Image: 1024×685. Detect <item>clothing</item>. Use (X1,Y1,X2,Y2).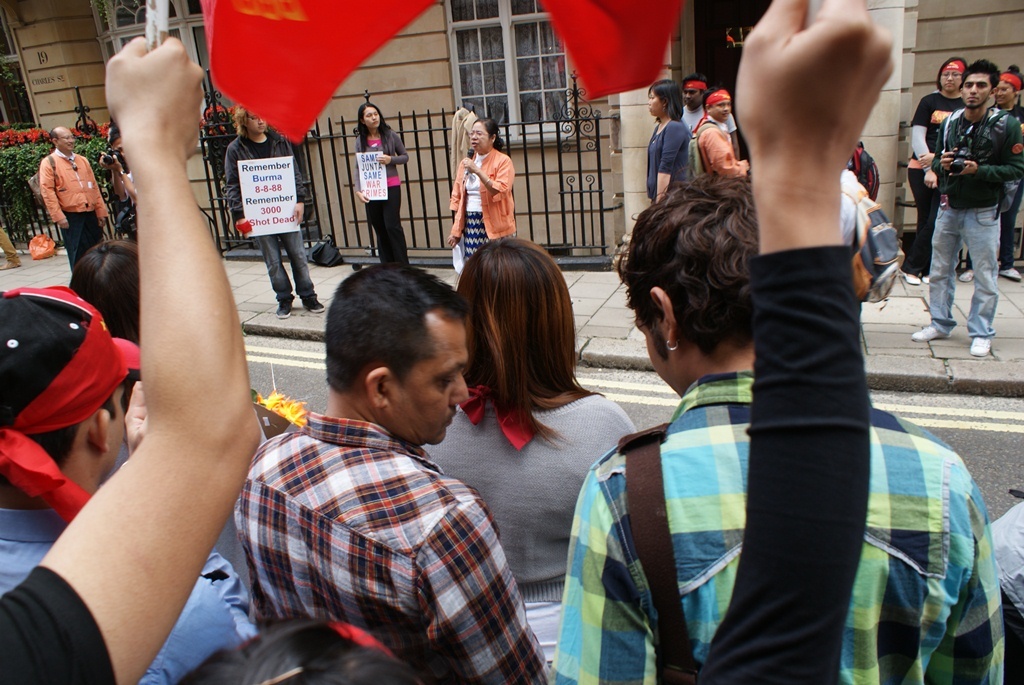
(0,228,19,263).
